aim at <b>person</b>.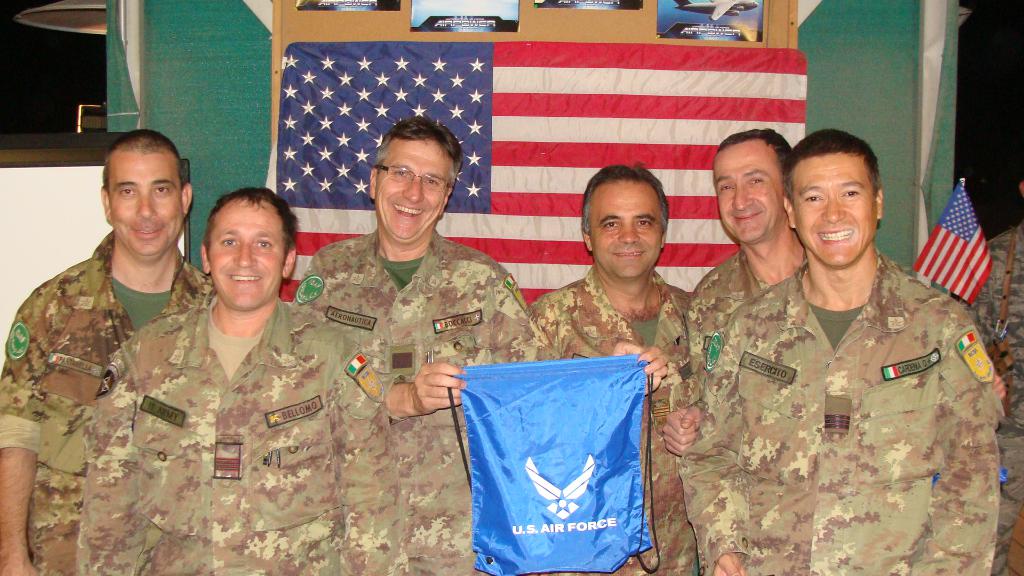
Aimed at (left=732, top=124, right=1001, bottom=565).
